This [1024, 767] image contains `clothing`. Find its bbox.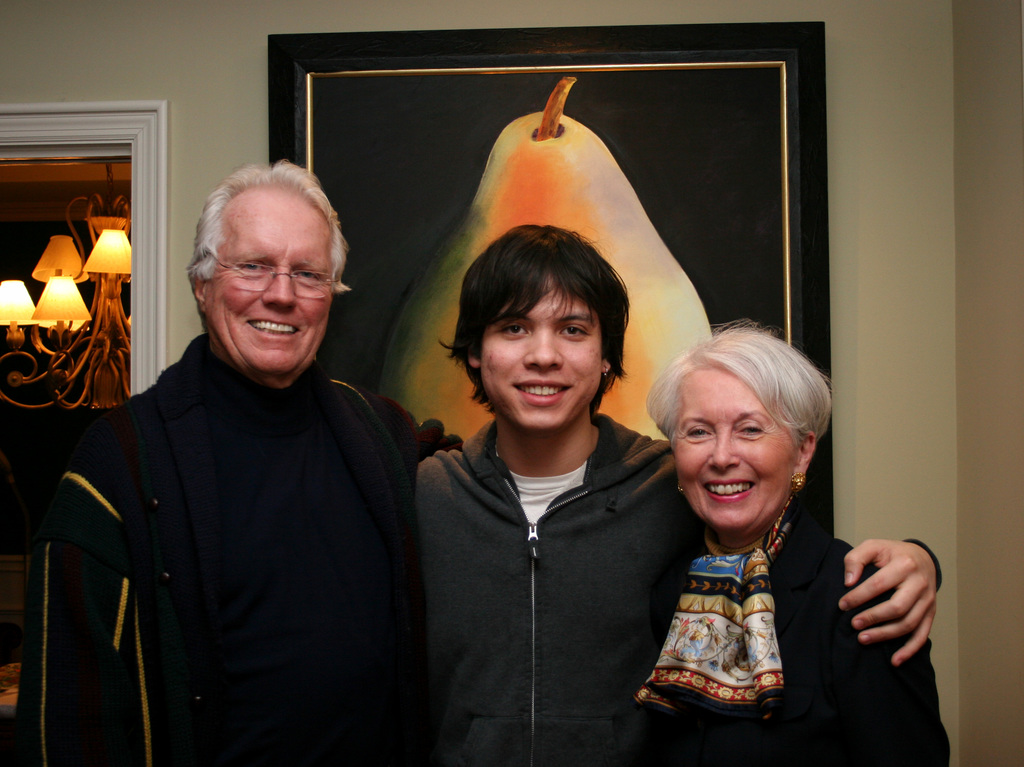
BBox(404, 401, 702, 766).
